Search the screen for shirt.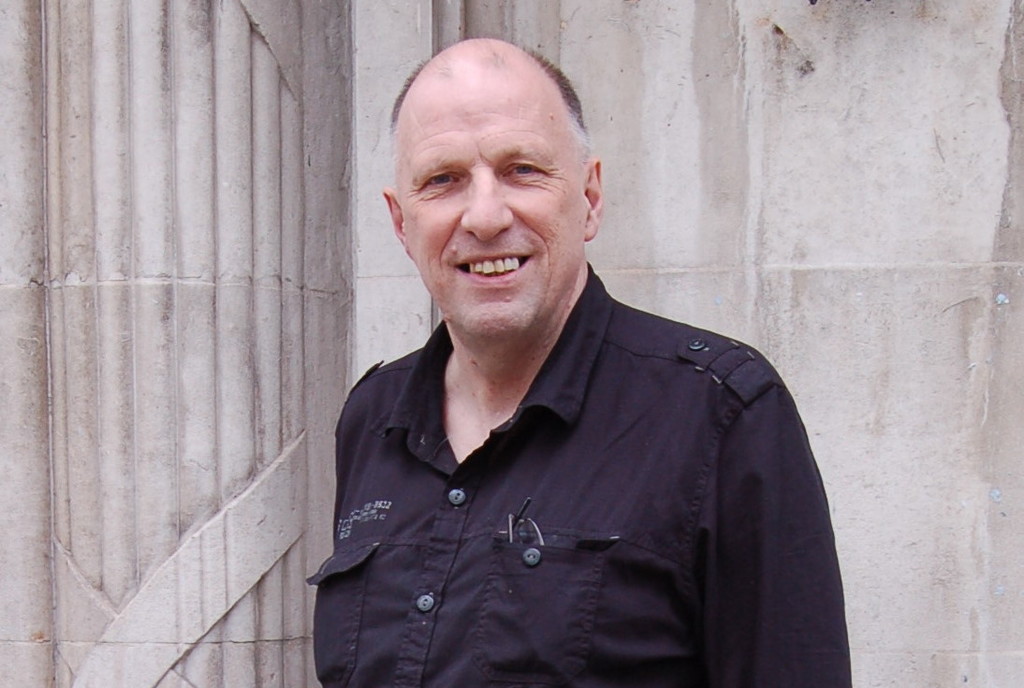
Found at 303:257:856:685.
